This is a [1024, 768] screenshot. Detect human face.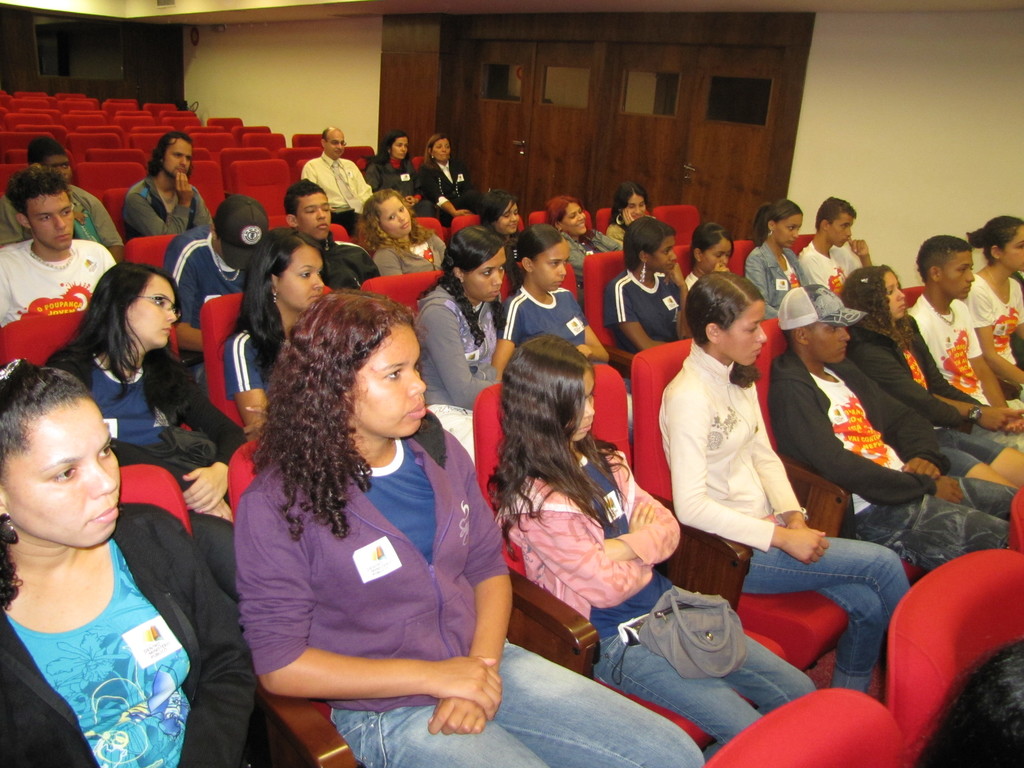
BBox(533, 243, 570, 289).
